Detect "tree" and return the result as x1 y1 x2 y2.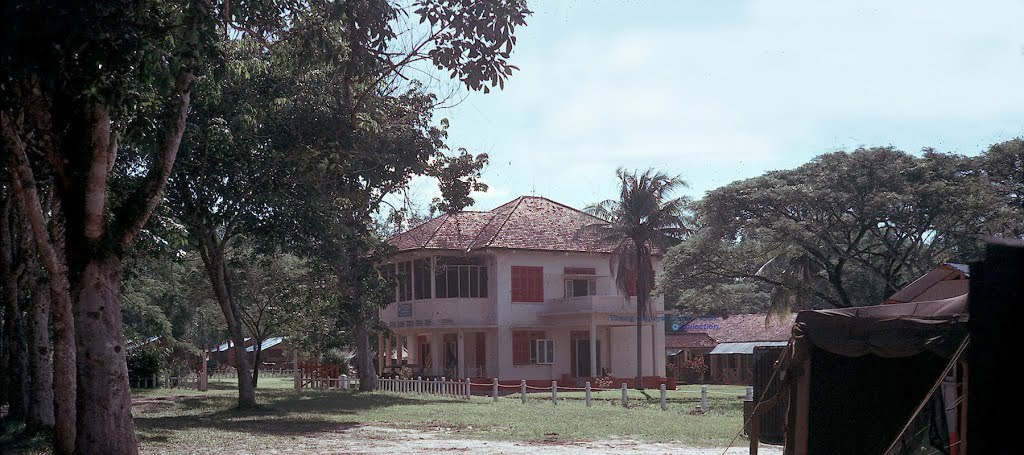
570 166 696 390.
